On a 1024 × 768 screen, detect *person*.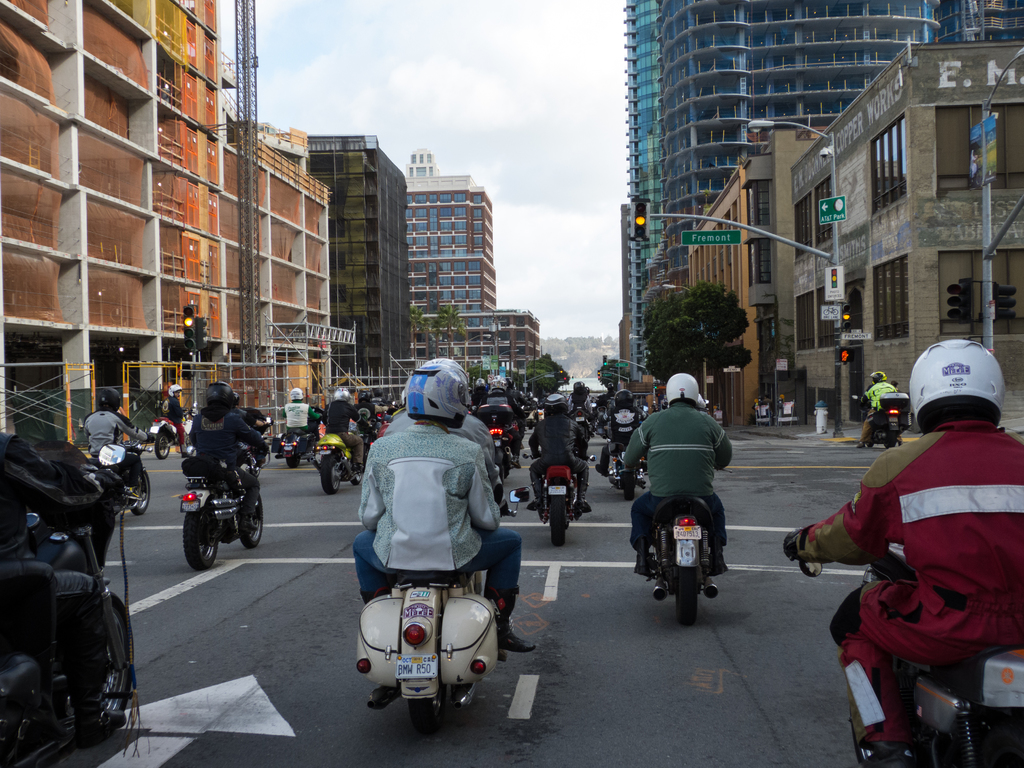
[180, 375, 262, 534].
